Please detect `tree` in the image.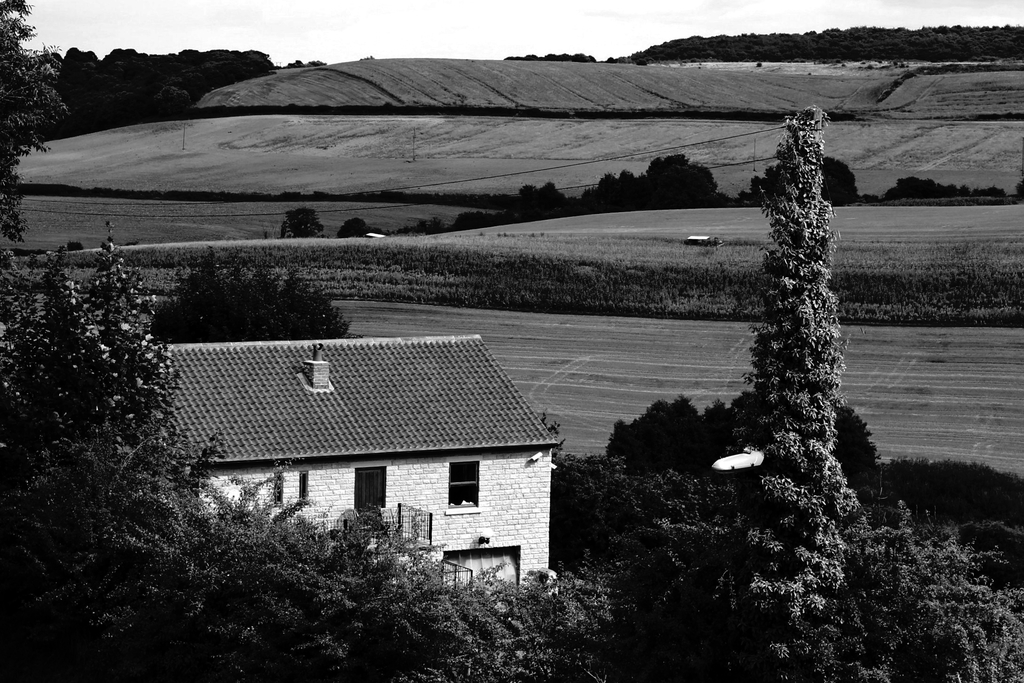
(x1=152, y1=247, x2=359, y2=341).
